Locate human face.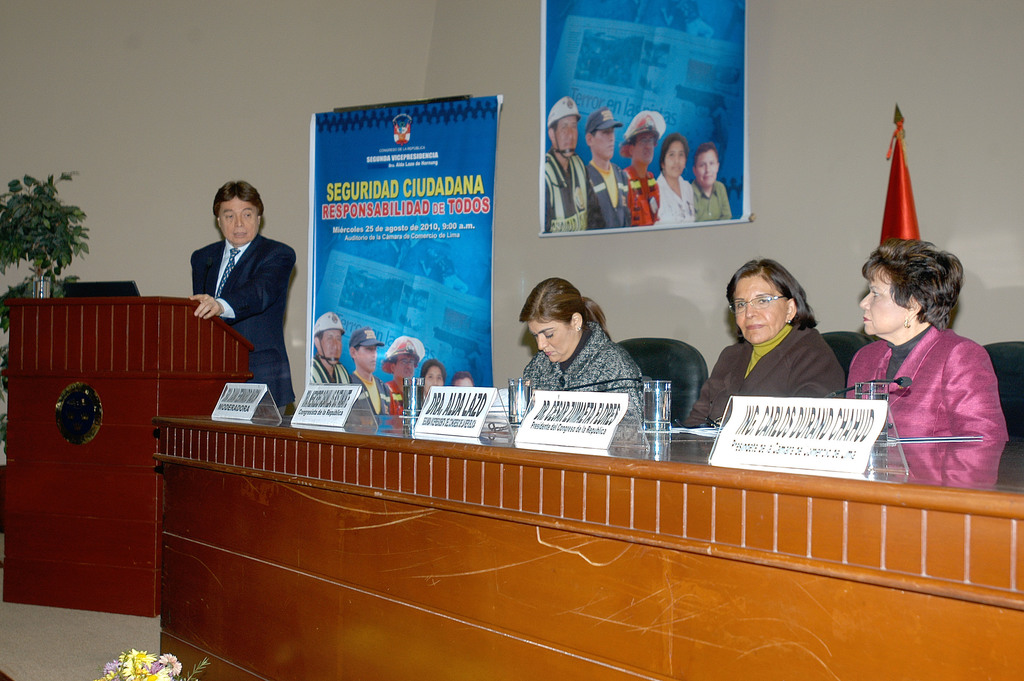
Bounding box: x1=320 y1=328 x2=342 y2=366.
